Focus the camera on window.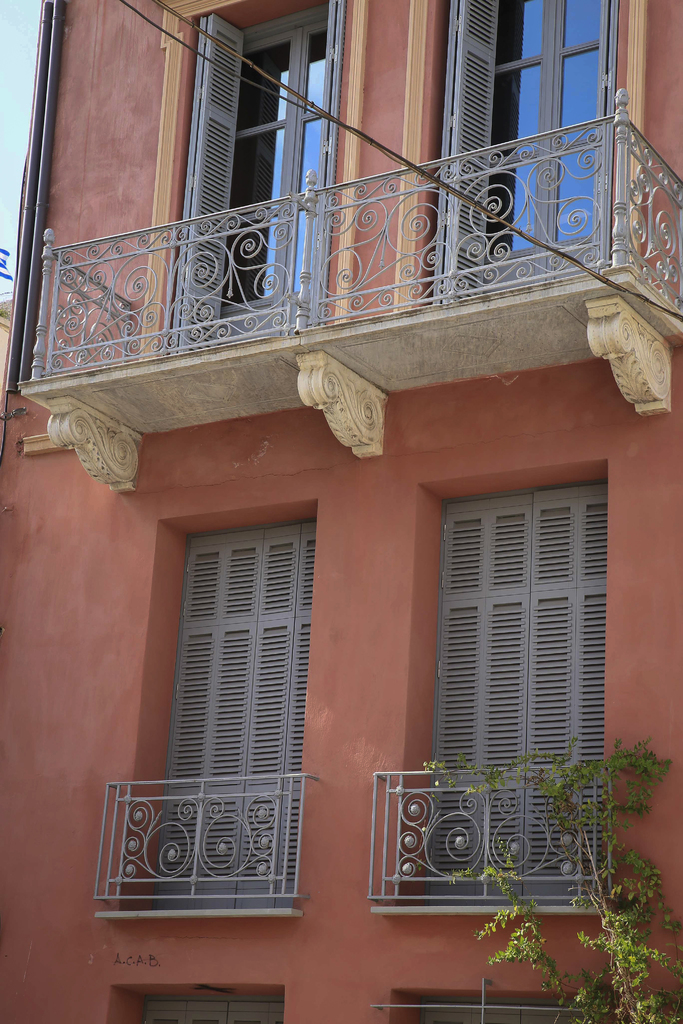
Focus region: {"x1": 148, "y1": 516, "x2": 318, "y2": 924}.
